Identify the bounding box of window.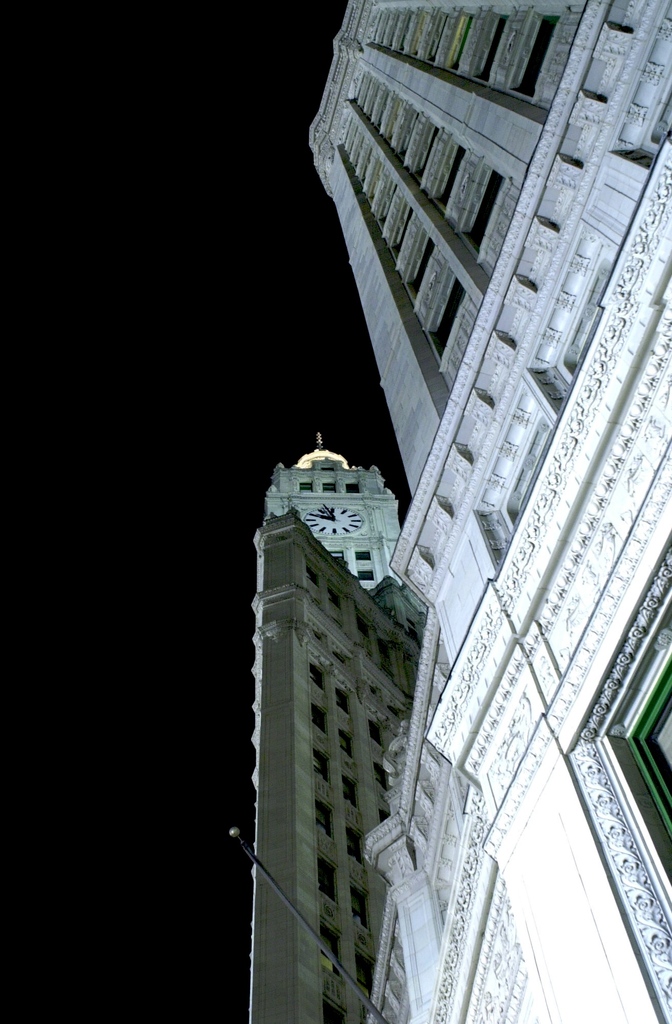
(325, 917, 341, 973).
